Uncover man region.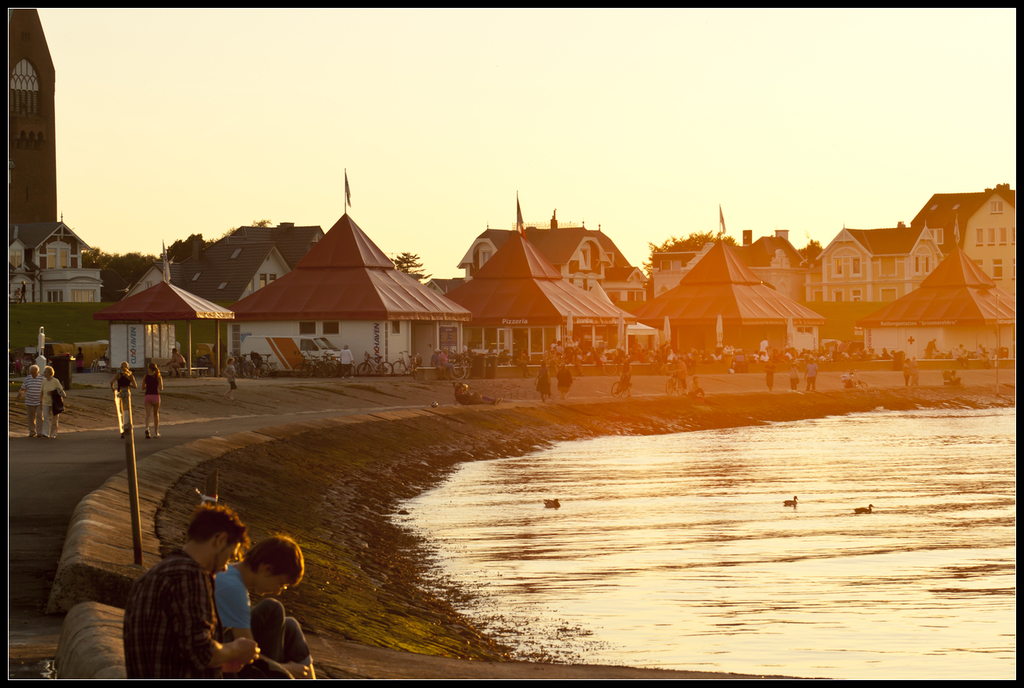
Uncovered: bbox=(117, 511, 248, 679).
